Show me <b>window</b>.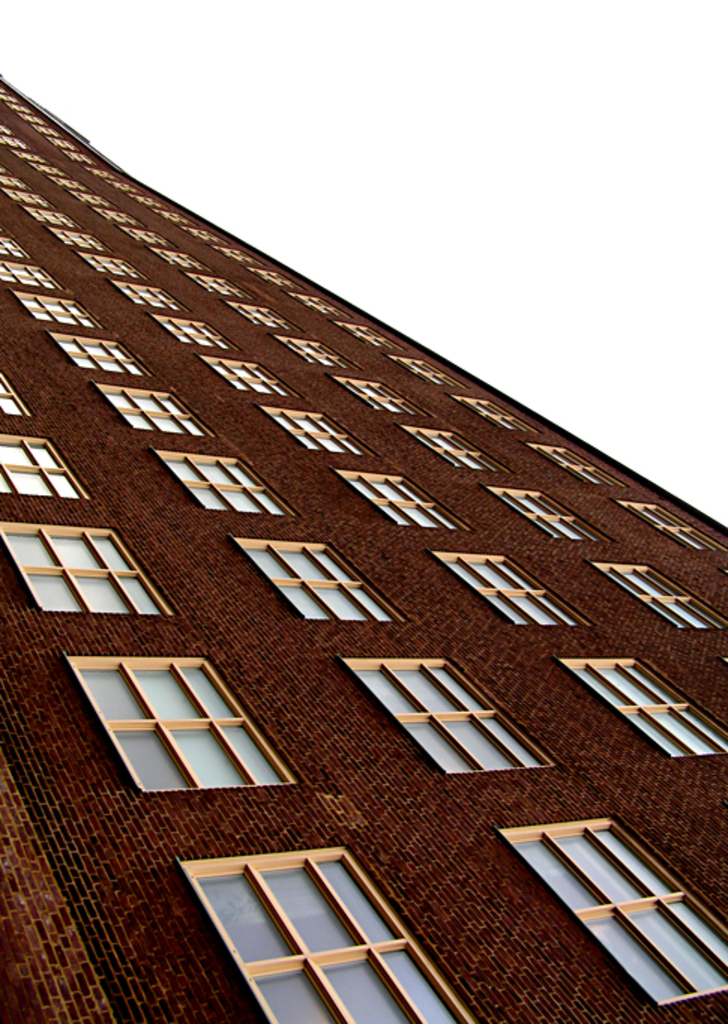
<b>window</b> is here: x1=183, y1=857, x2=470, y2=1022.
